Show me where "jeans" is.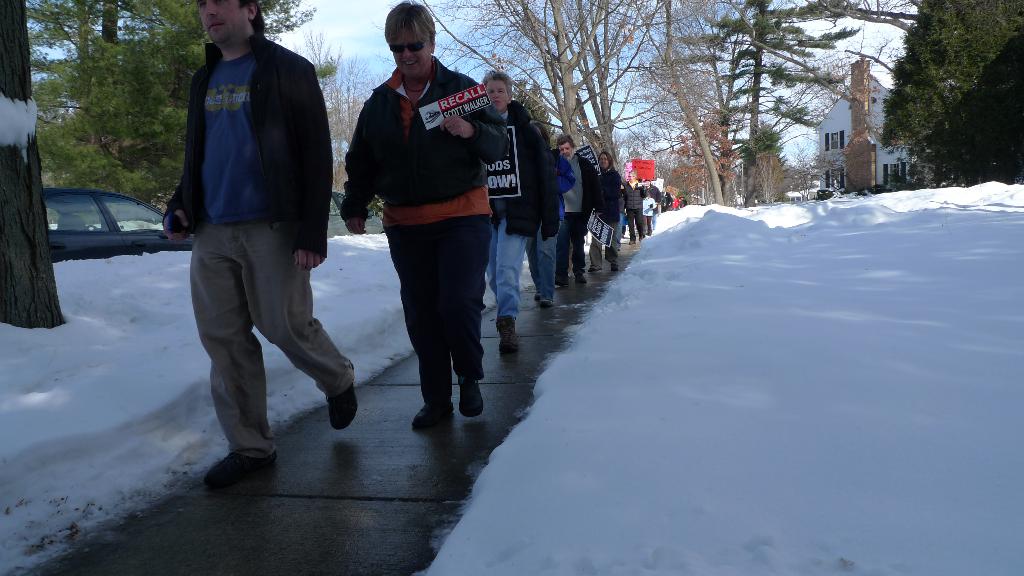
"jeans" is at locate(483, 215, 532, 318).
